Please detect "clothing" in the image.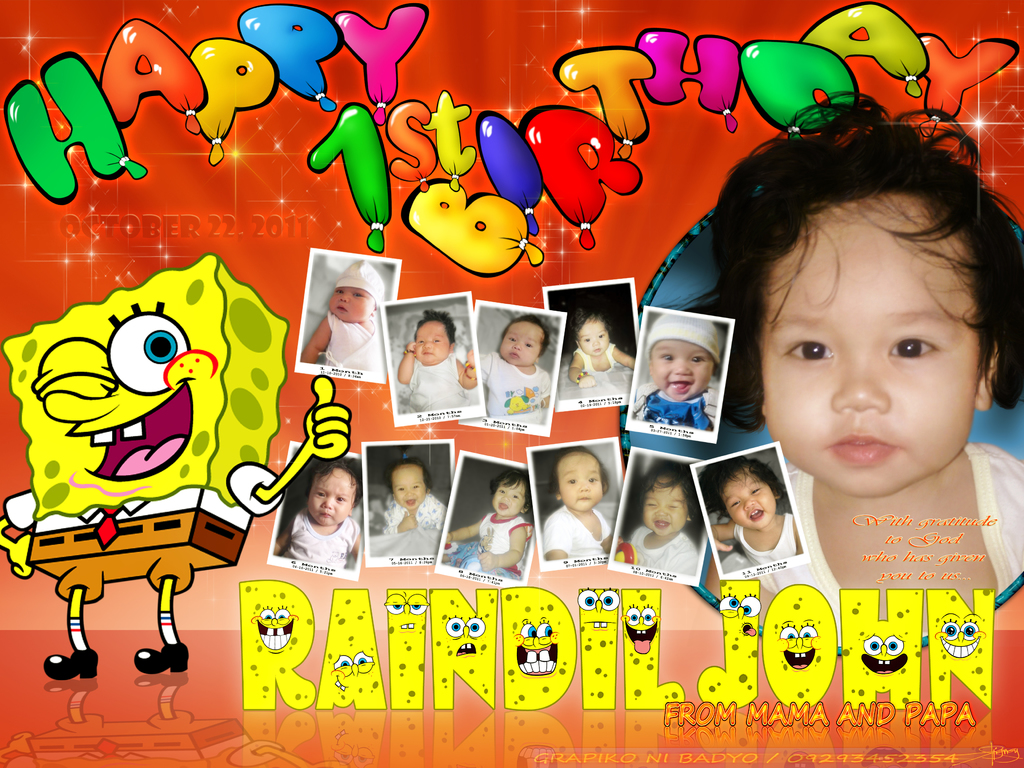
289, 509, 356, 565.
